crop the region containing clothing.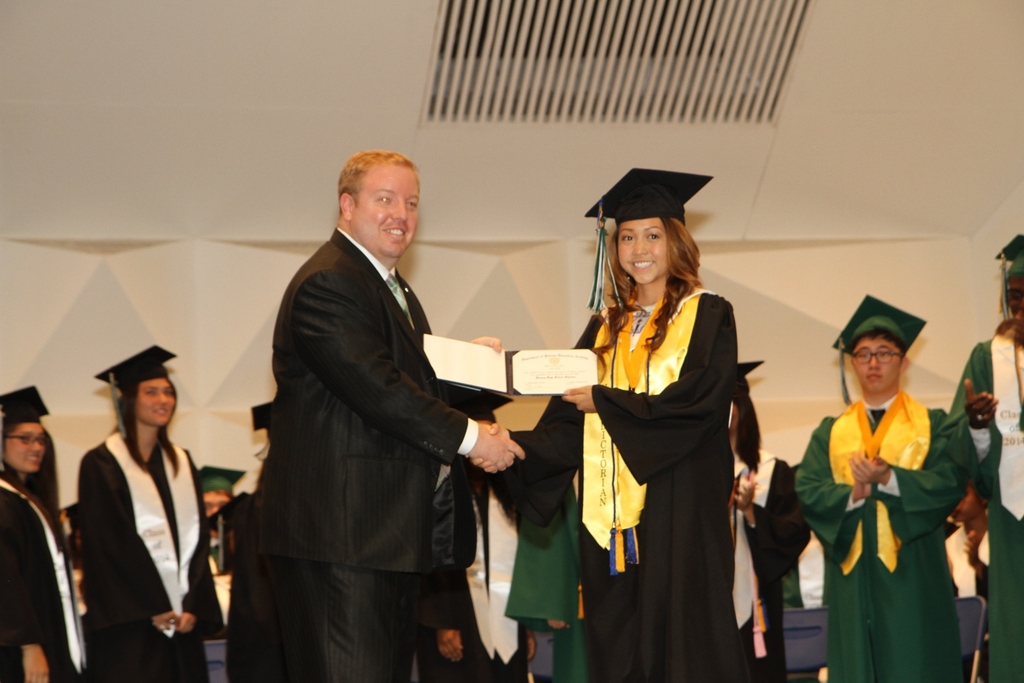
Crop region: x1=787, y1=383, x2=968, y2=682.
